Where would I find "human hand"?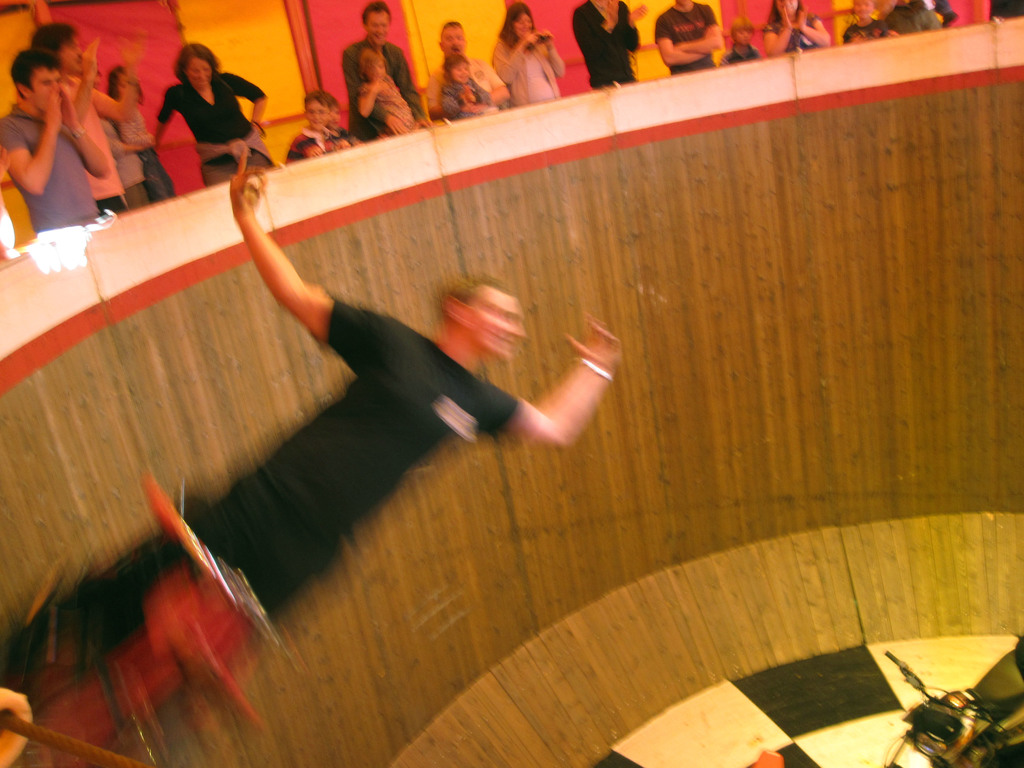
At (x1=539, y1=29, x2=554, y2=44).
